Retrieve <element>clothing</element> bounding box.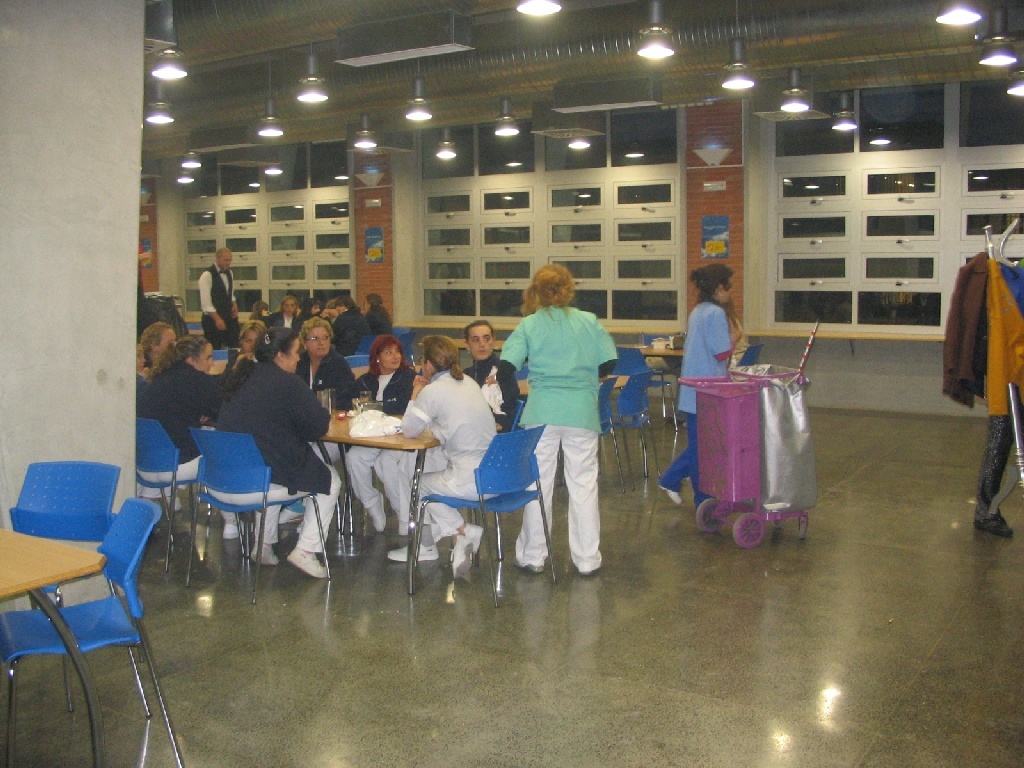
Bounding box: 136, 291, 193, 345.
